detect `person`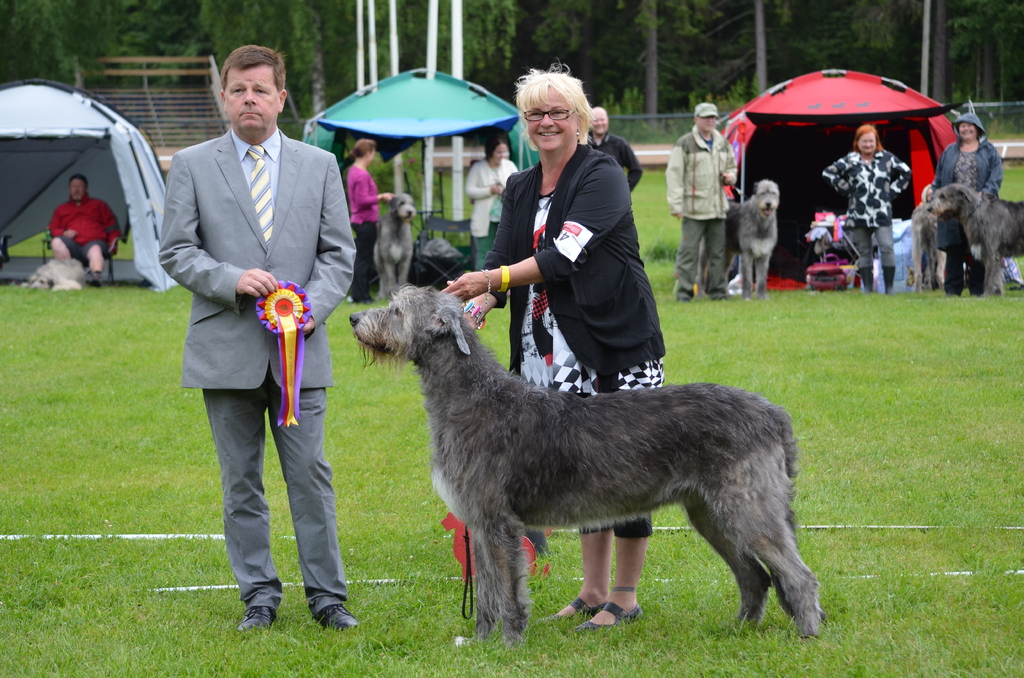
[927,101,1006,285]
